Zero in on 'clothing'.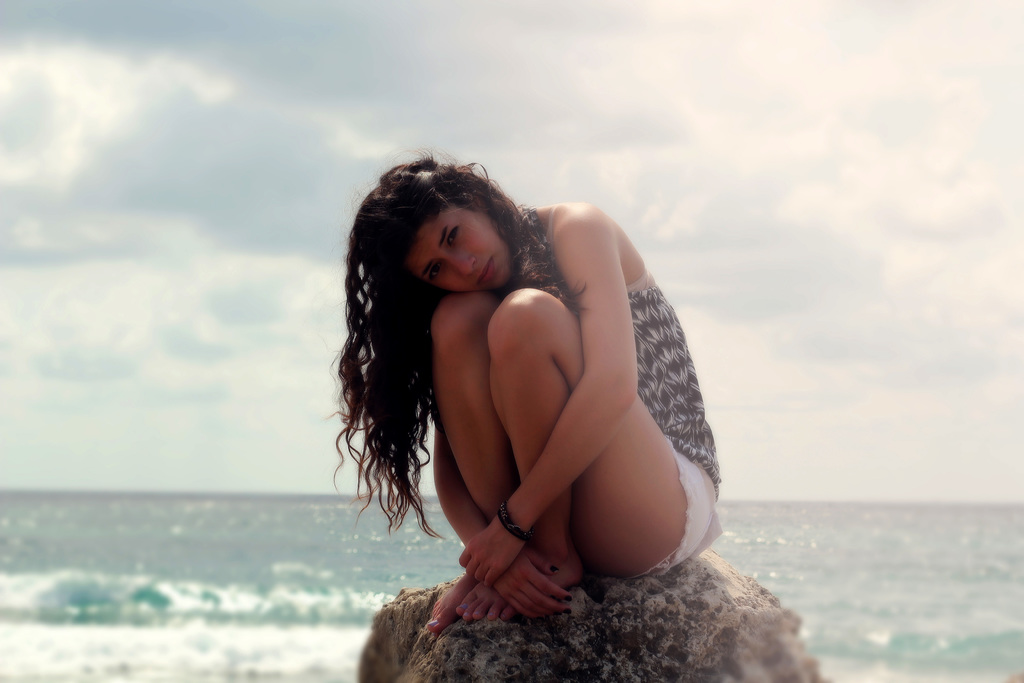
Zeroed in: x1=539, y1=193, x2=730, y2=578.
